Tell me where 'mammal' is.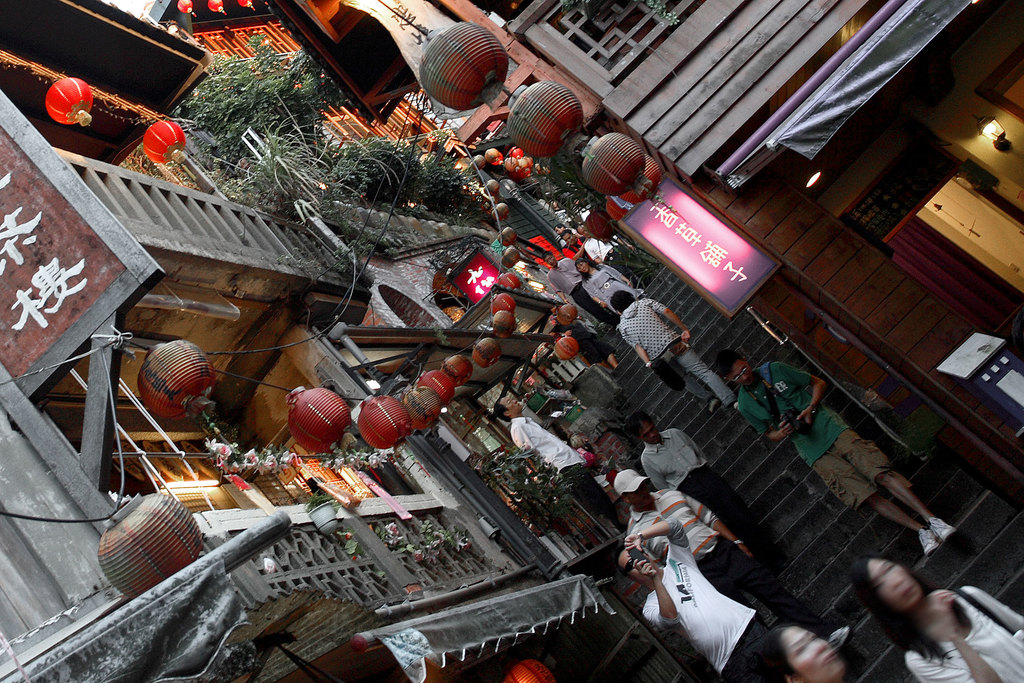
'mammal' is at <region>719, 345, 954, 553</region>.
